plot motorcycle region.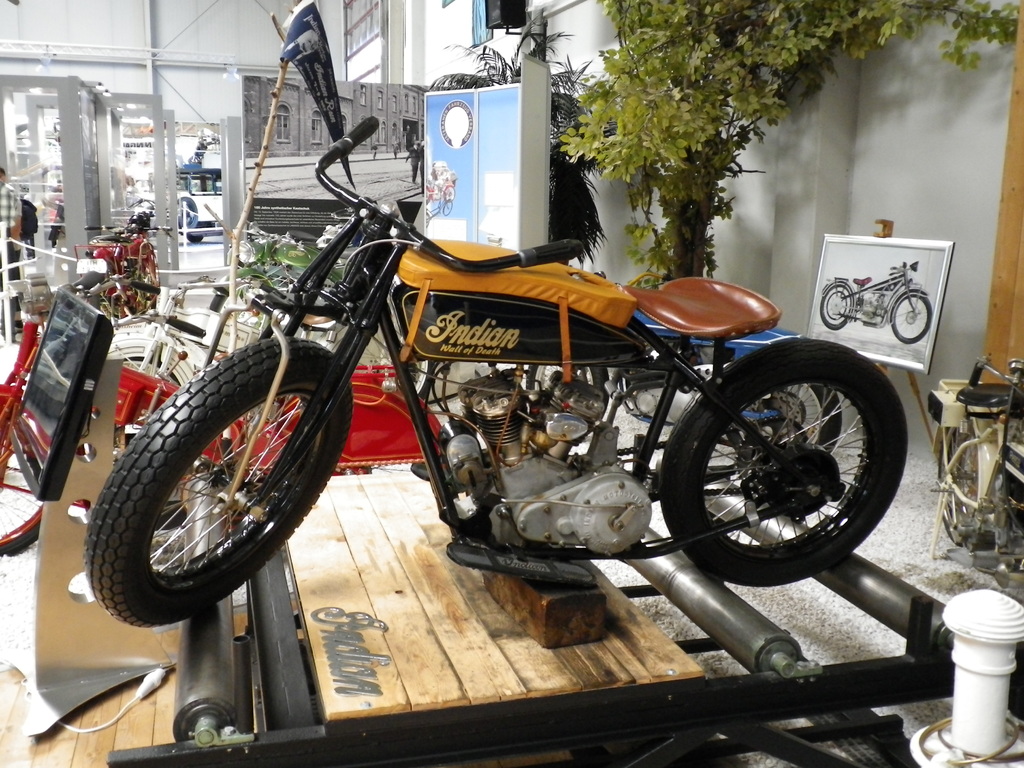
Plotted at [left=426, top=179, right=456, bottom=202].
